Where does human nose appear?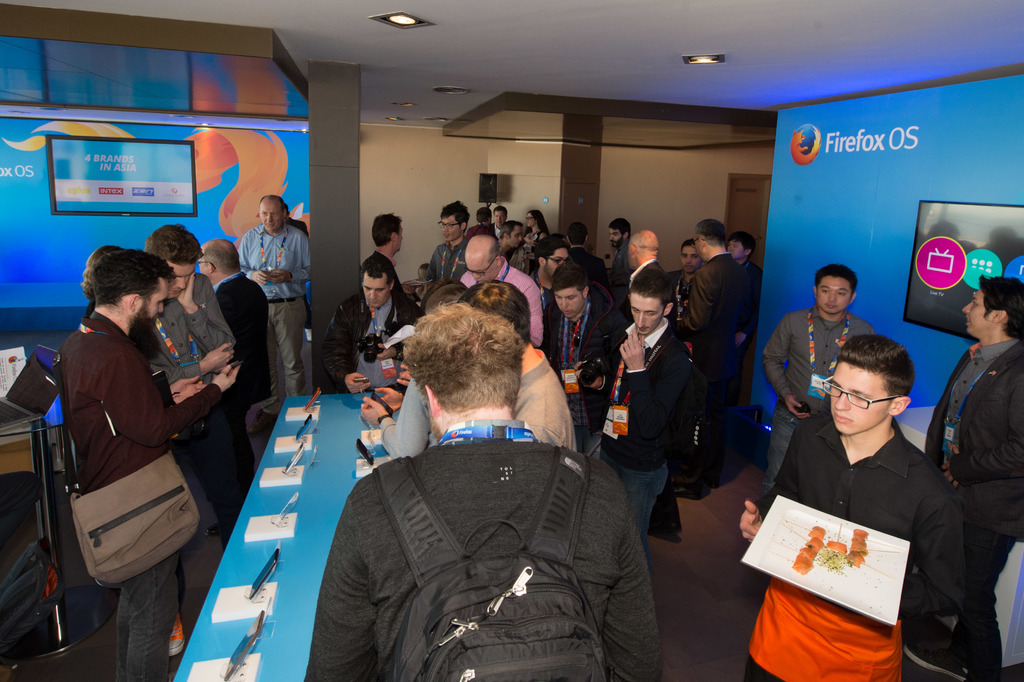
Appears at 563:297:570:307.
